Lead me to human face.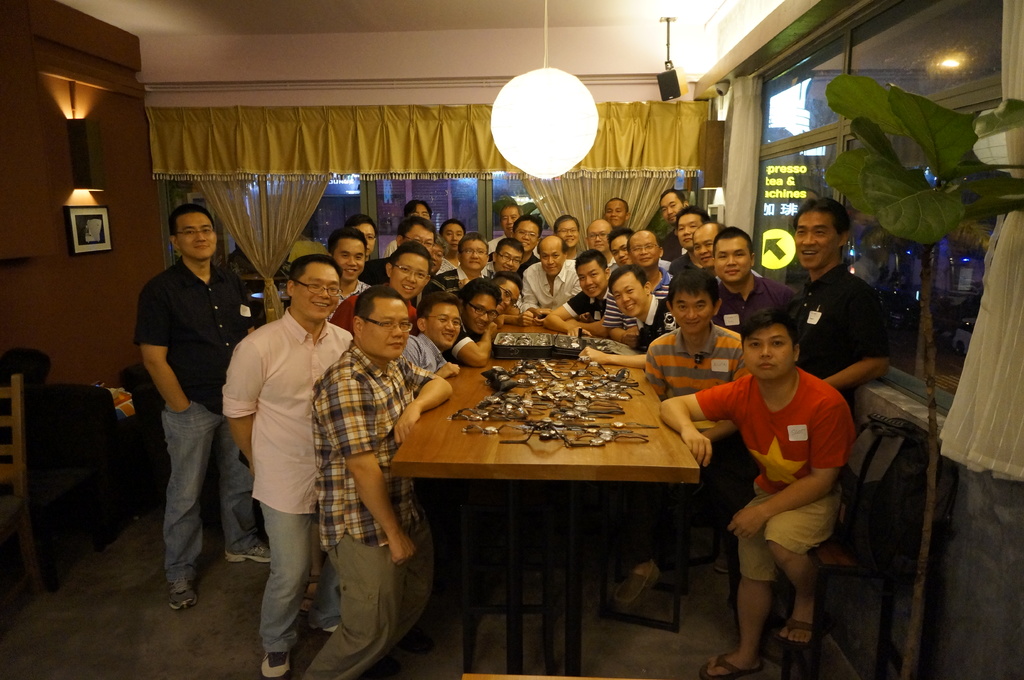
Lead to bbox=[671, 288, 713, 335].
